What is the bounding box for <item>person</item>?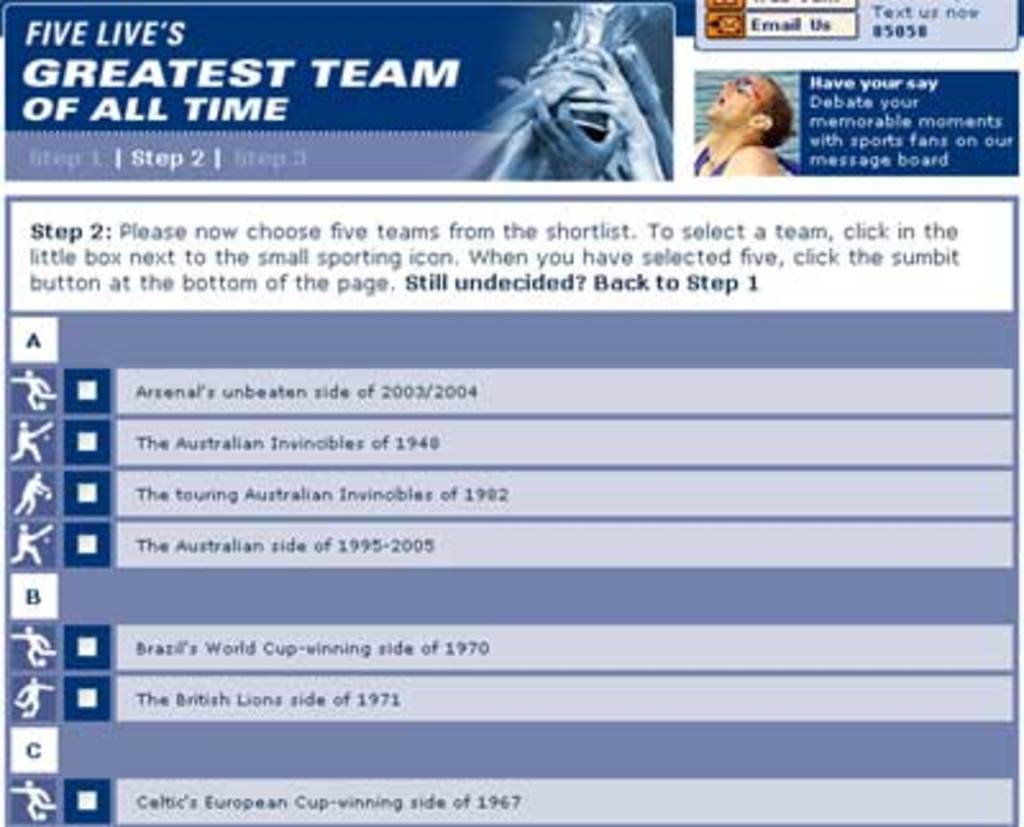
[10, 678, 61, 717].
